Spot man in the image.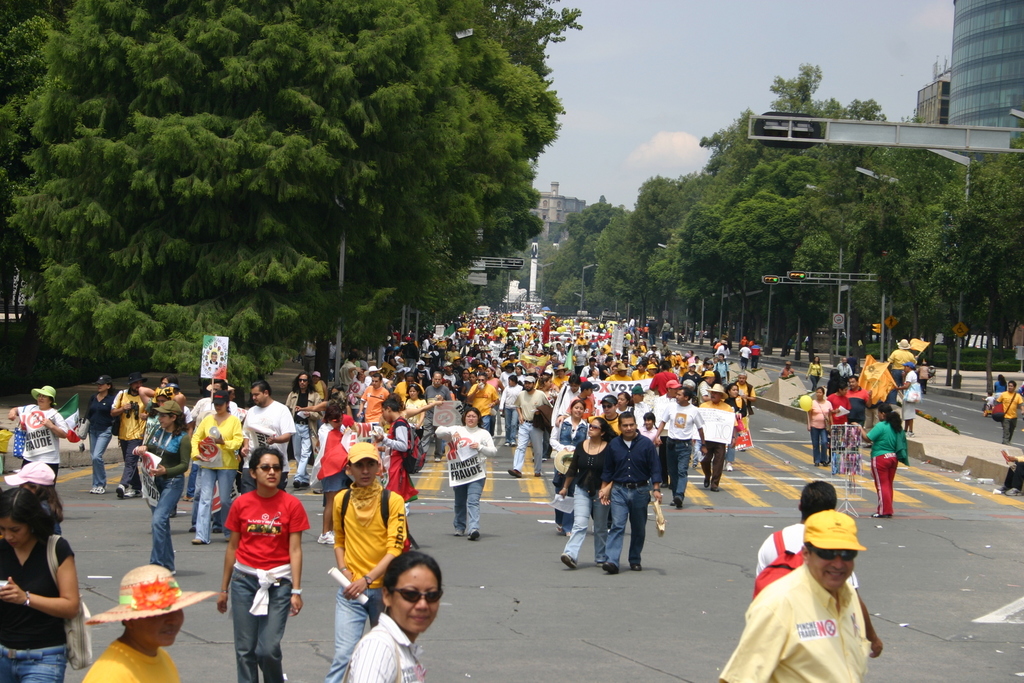
man found at box=[645, 344, 660, 357].
